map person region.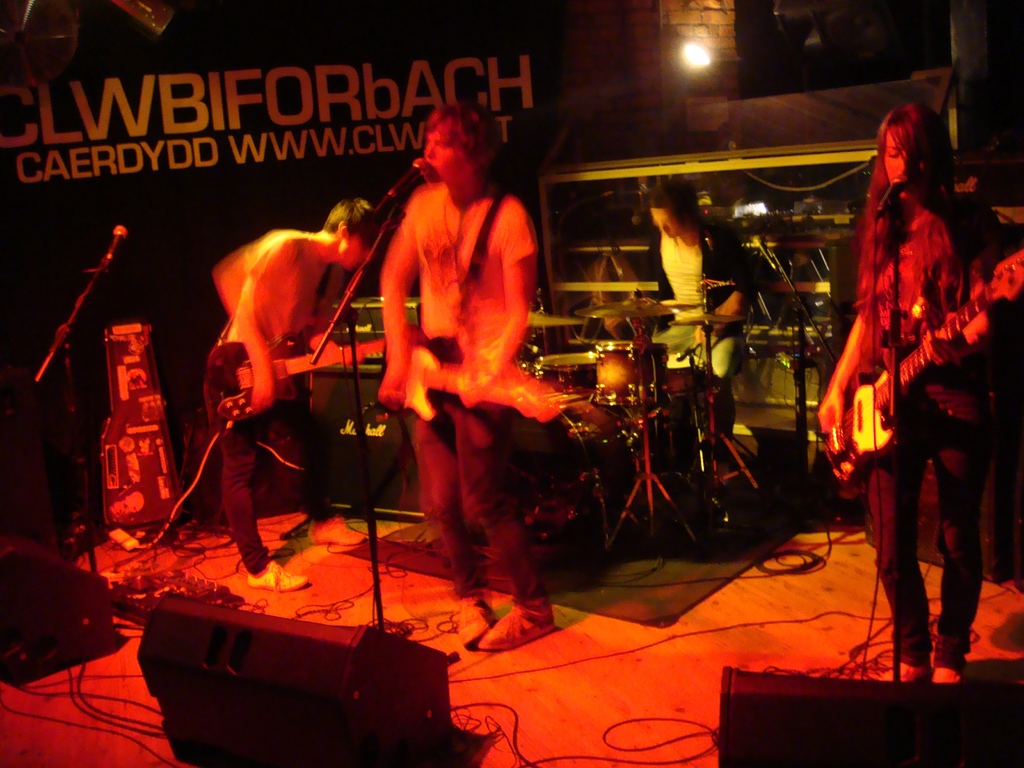
Mapped to select_region(645, 166, 760, 494).
